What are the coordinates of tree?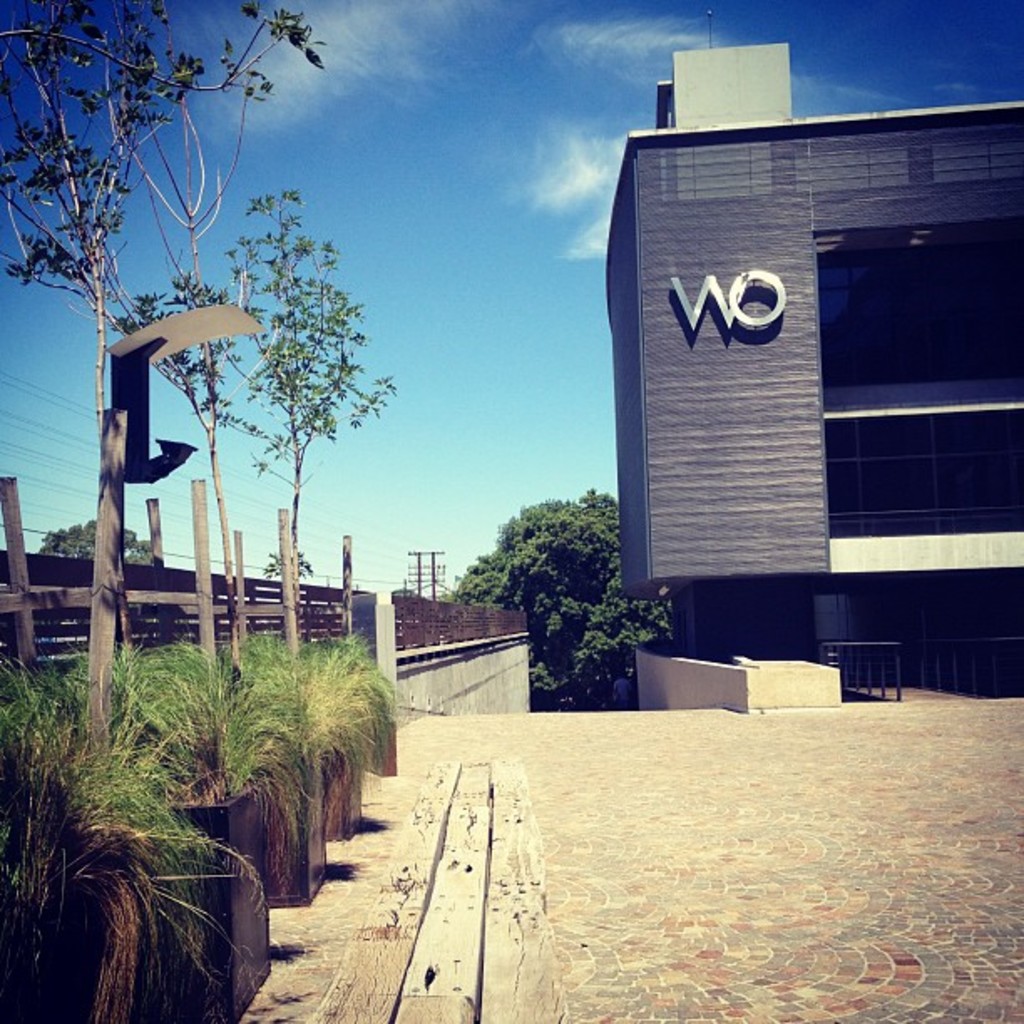
450:485:681:713.
